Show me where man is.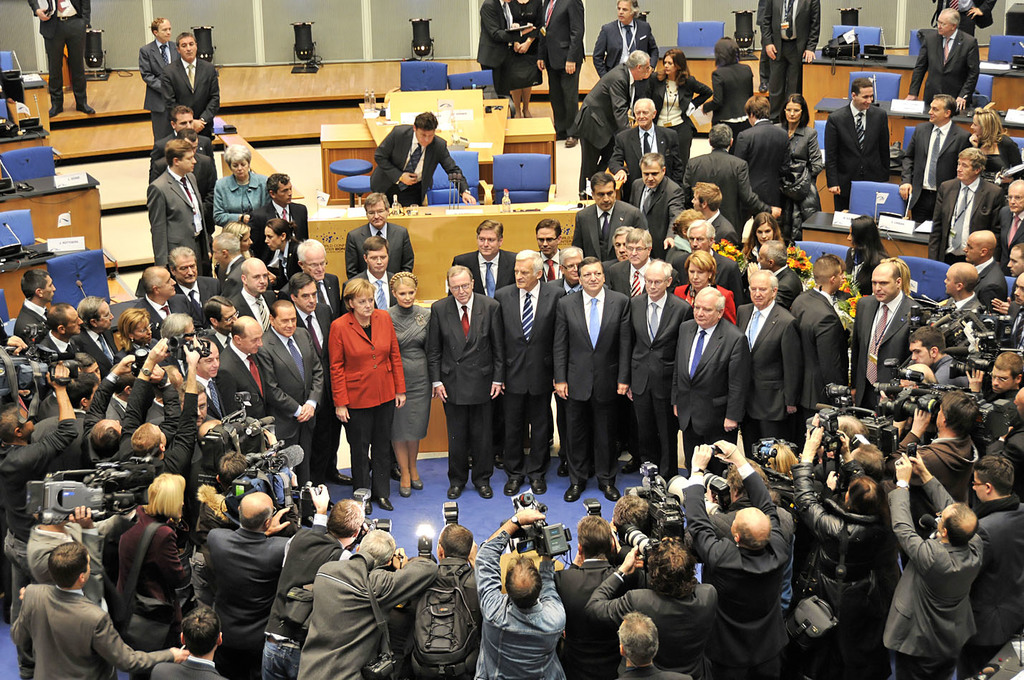
man is at bbox=(906, 7, 980, 105).
